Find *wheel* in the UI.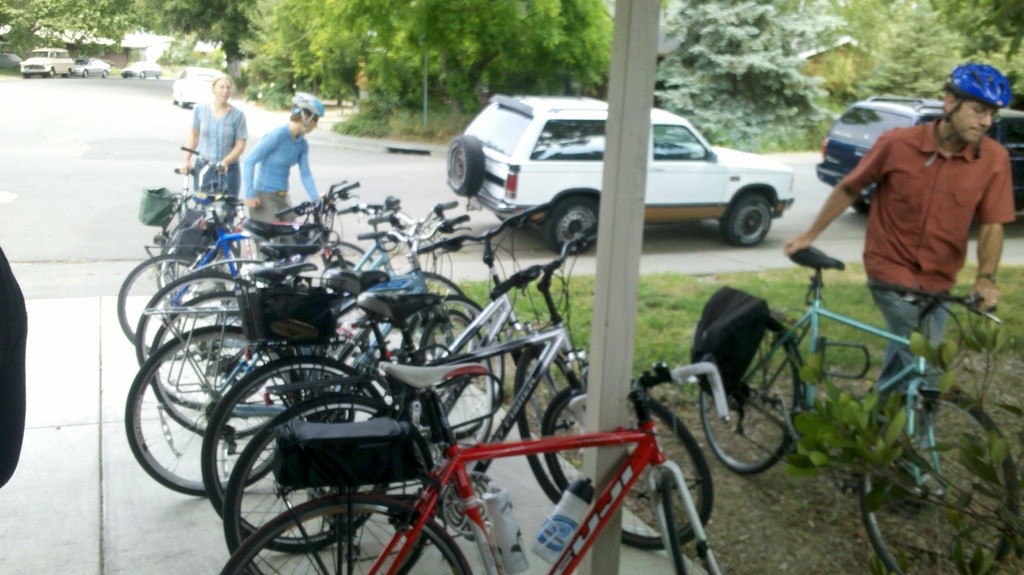
UI element at BBox(101, 70, 109, 77).
